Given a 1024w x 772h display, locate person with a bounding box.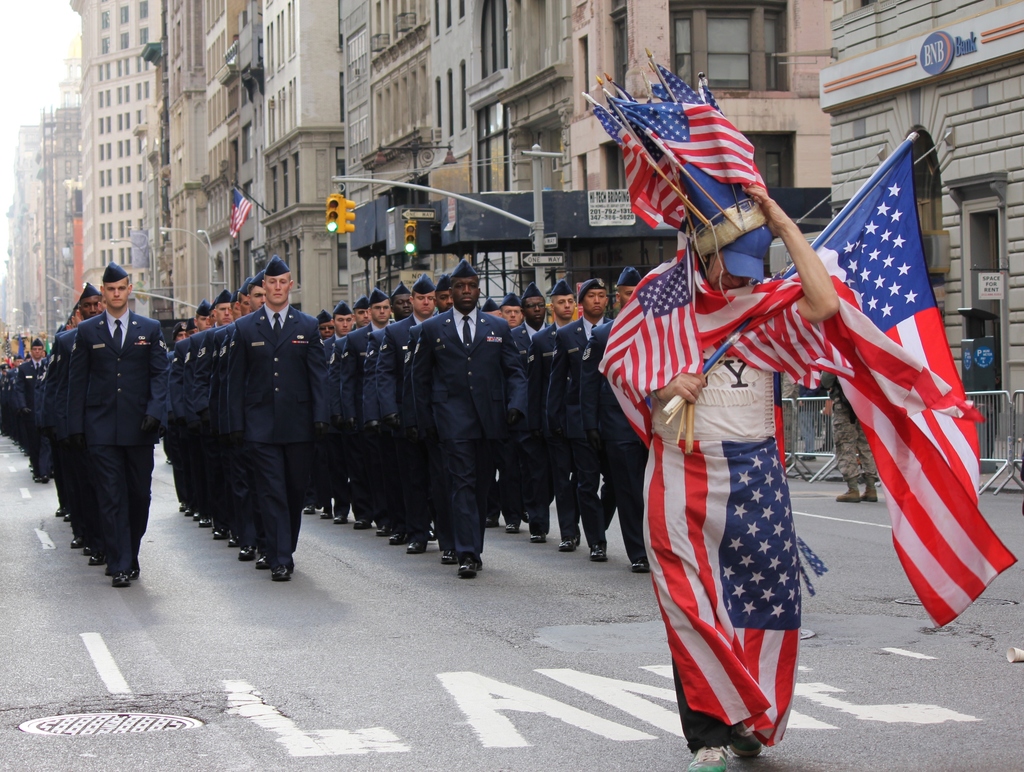
Located: [591,184,842,770].
